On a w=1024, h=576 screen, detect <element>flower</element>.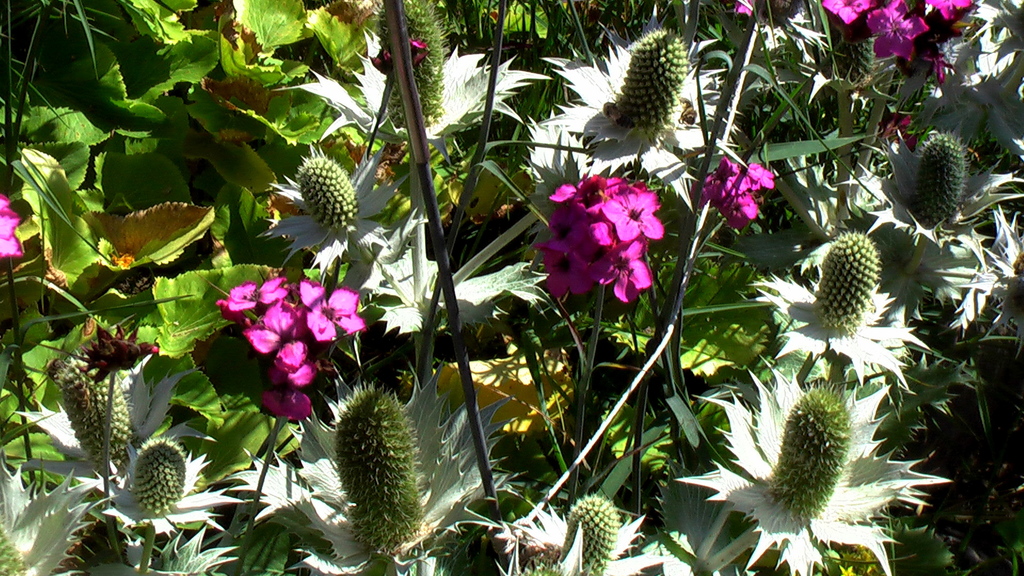
crop(531, 172, 671, 303).
